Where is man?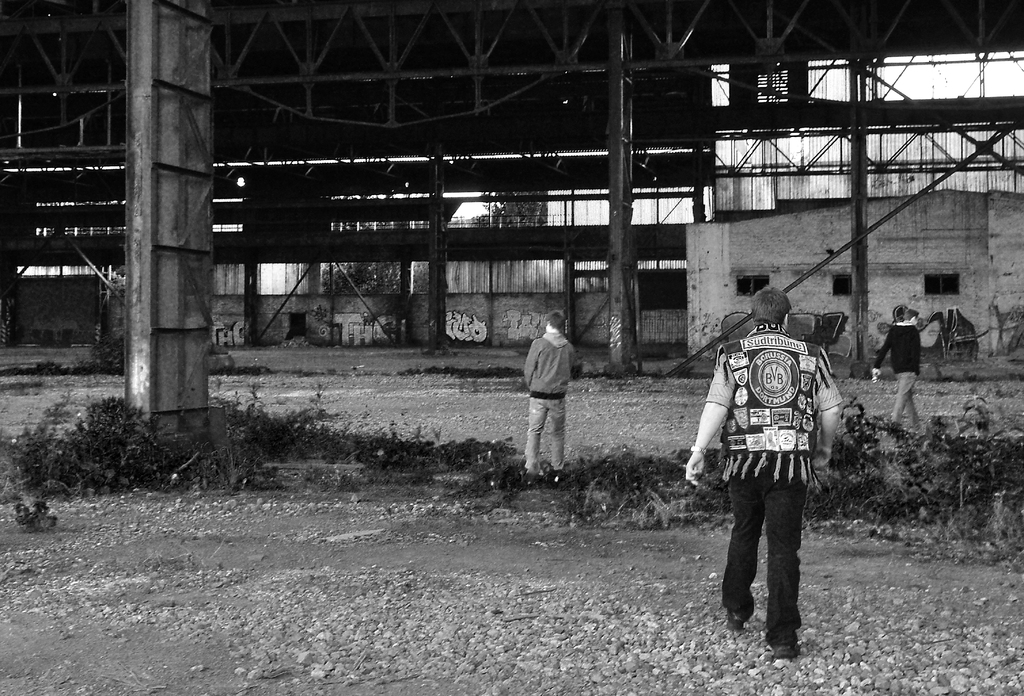
<bbox>872, 309, 924, 431</bbox>.
